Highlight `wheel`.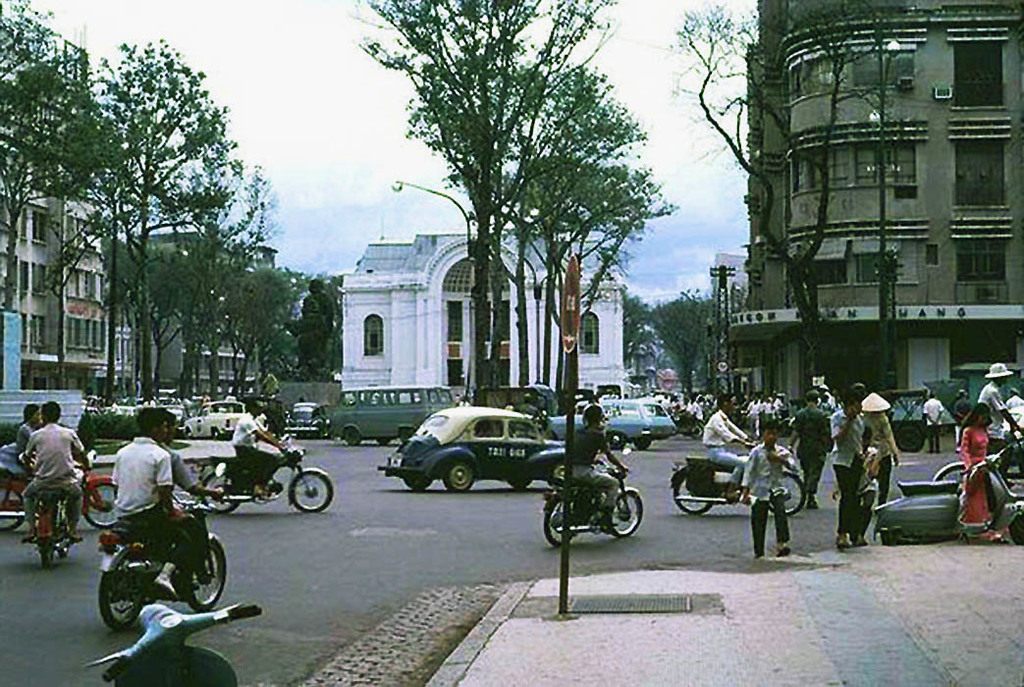
Highlighted region: 634 439 648 449.
